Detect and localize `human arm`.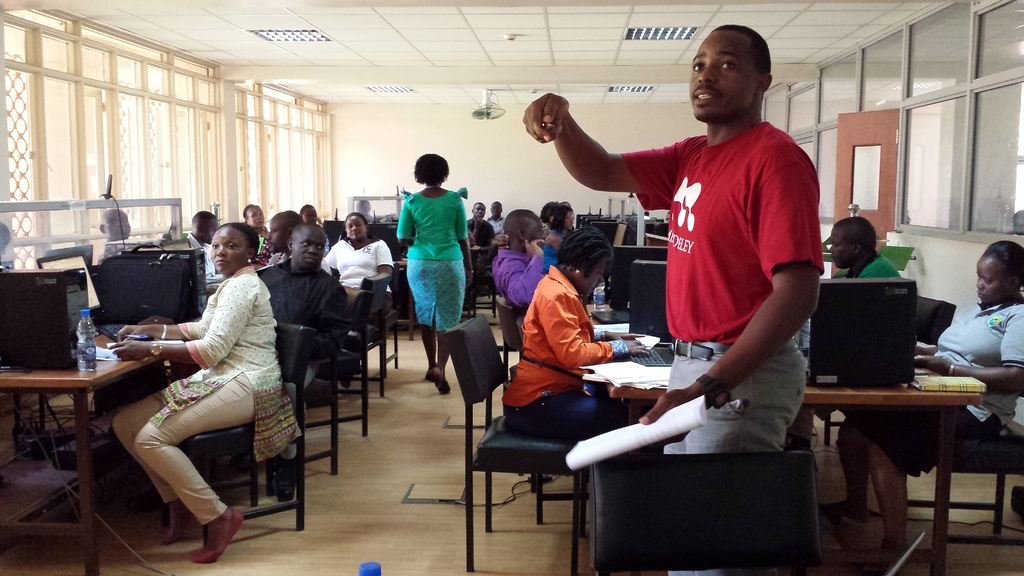
Localized at (left=391, top=198, right=417, bottom=251).
